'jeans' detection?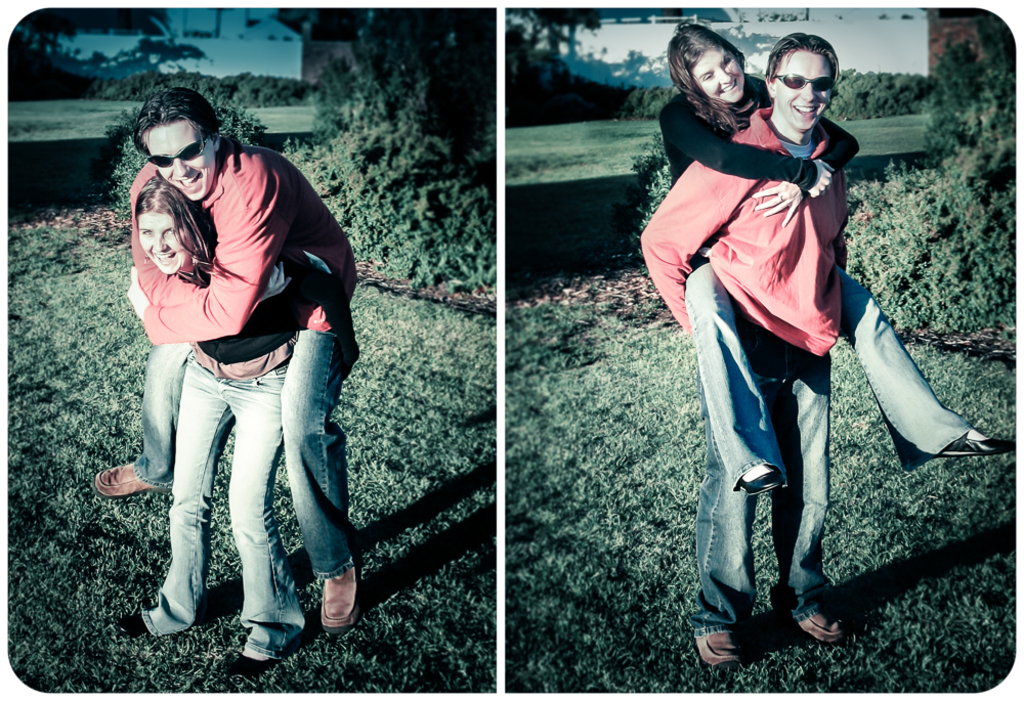
(687,354,831,634)
